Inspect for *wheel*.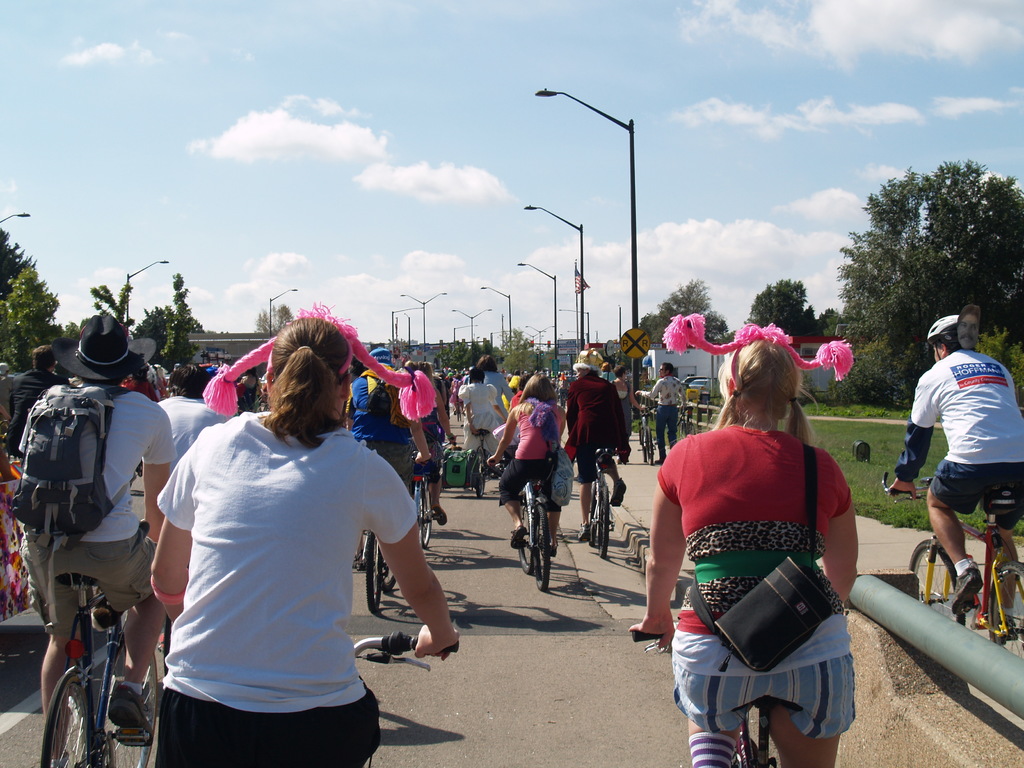
Inspection: Rect(358, 527, 385, 616).
